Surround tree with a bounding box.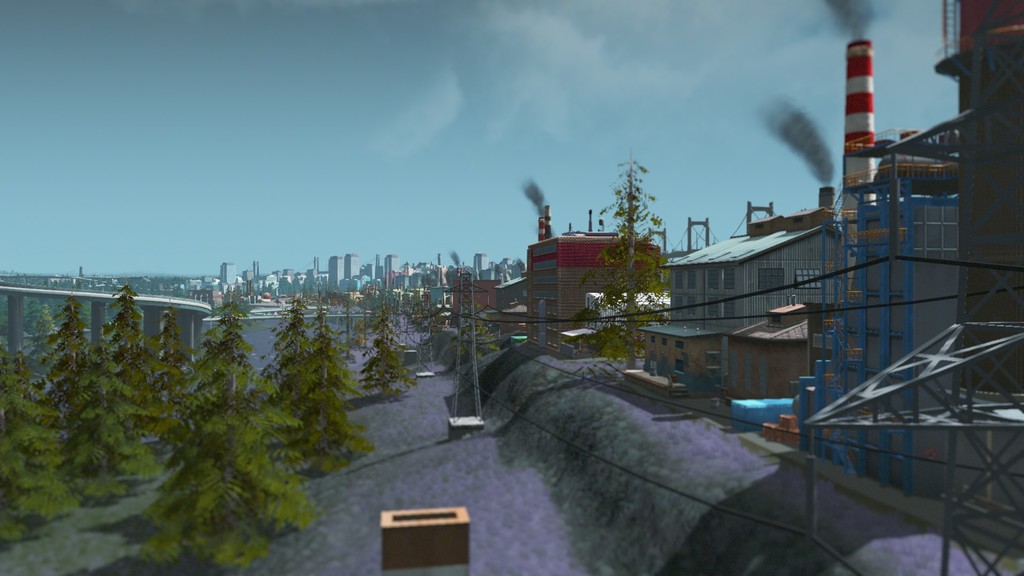
left=0, top=338, right=74, bottom=547.
